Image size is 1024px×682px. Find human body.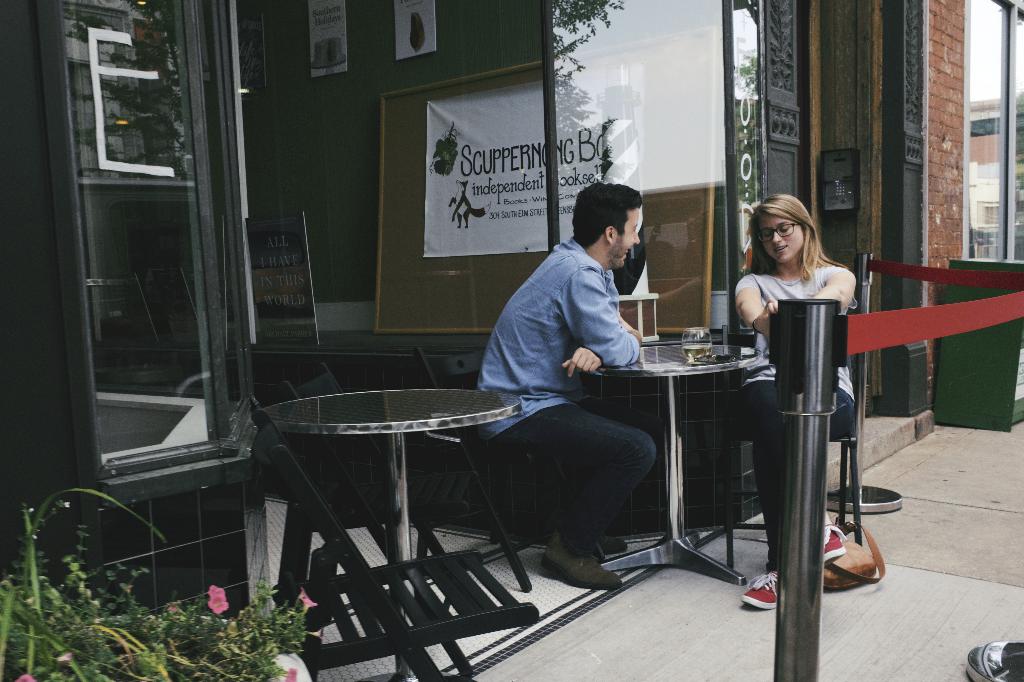
detection(740, 195, 864, 606).
